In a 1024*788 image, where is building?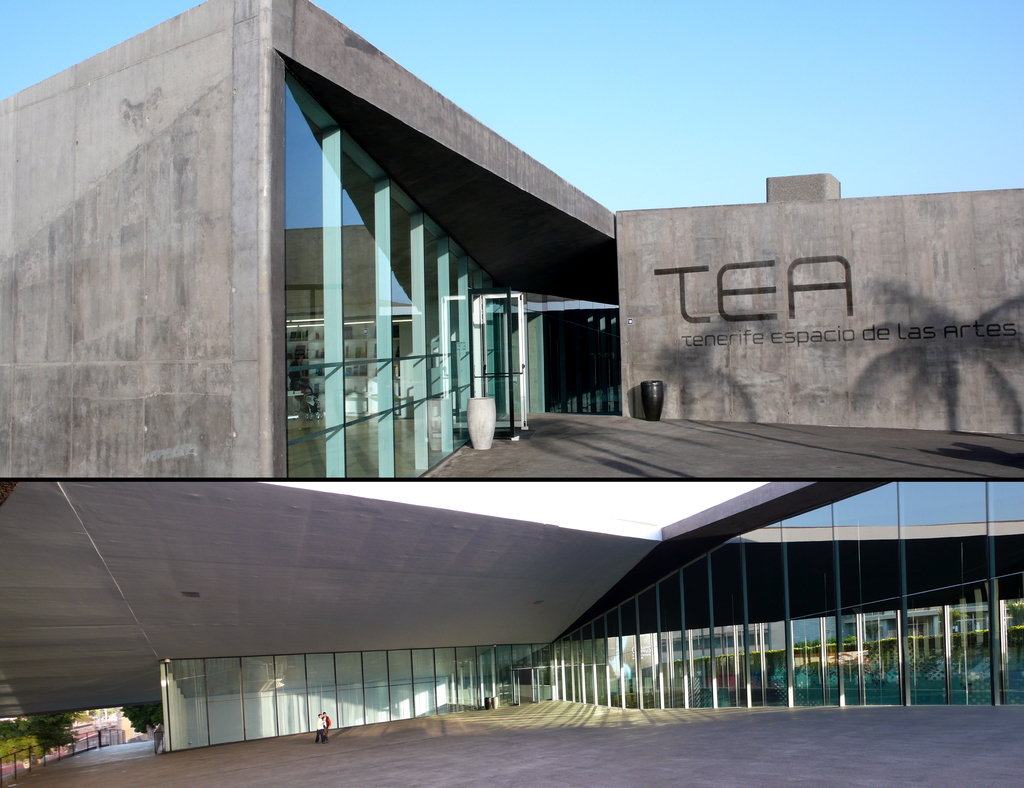
locate(0, 0, 1023, 474).
